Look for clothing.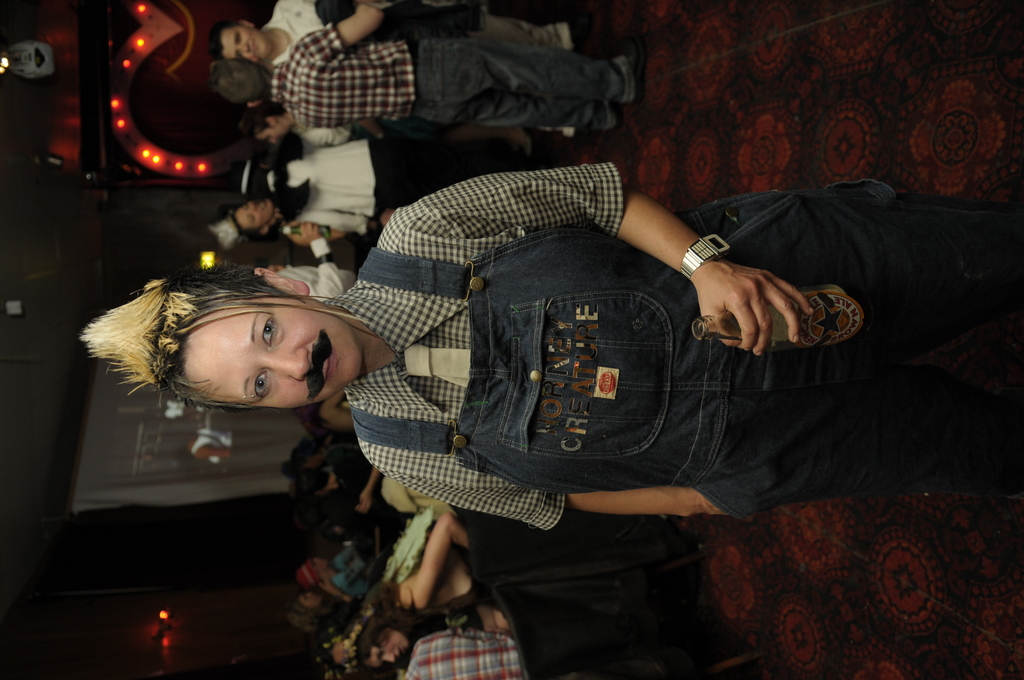
Found: pyautogui.locateOnScreen(337, 88, 959, 582).
